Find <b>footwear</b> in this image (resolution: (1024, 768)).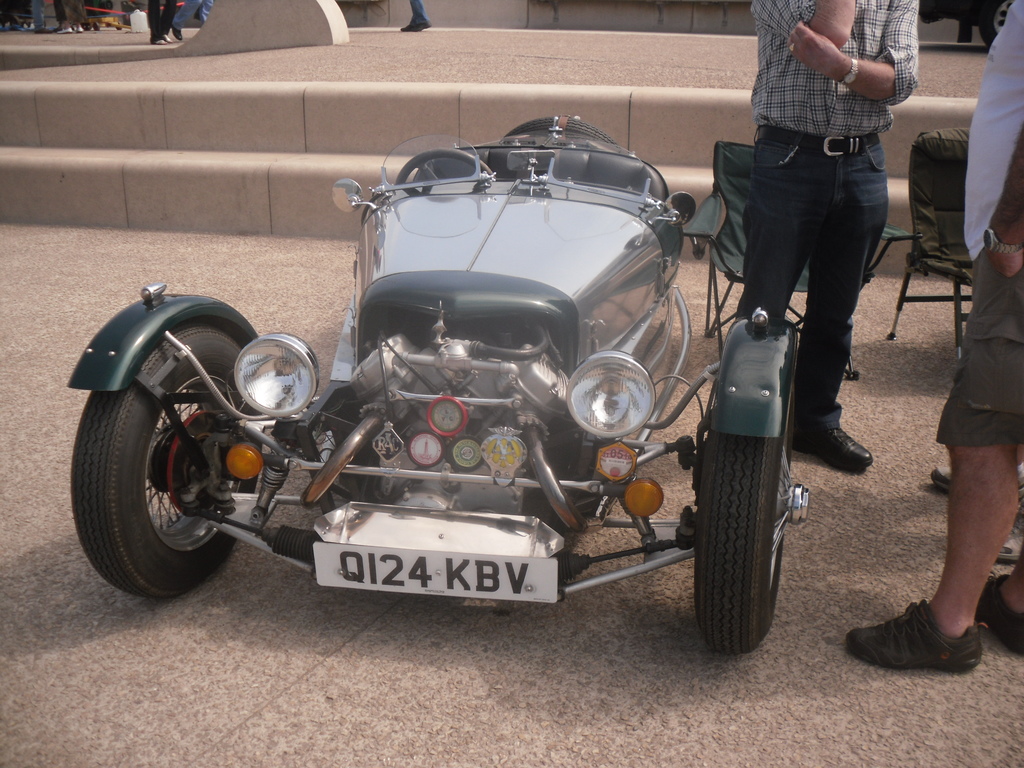
<region>157, 36, 176, 44</region>.
